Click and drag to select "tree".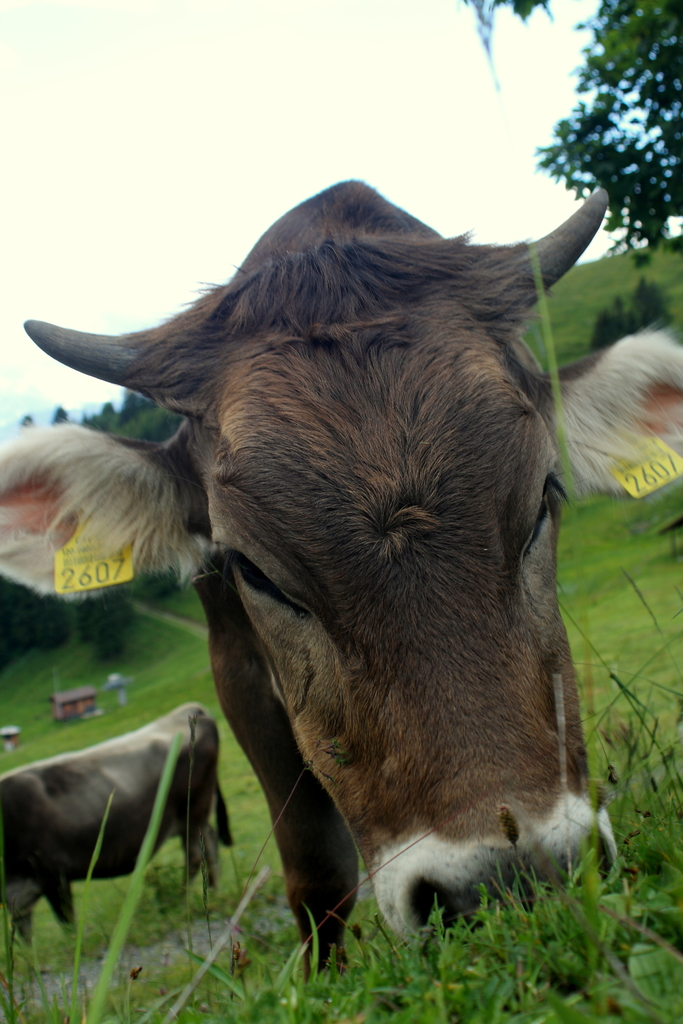
Selection: <box>97,383,205,452</box>.
